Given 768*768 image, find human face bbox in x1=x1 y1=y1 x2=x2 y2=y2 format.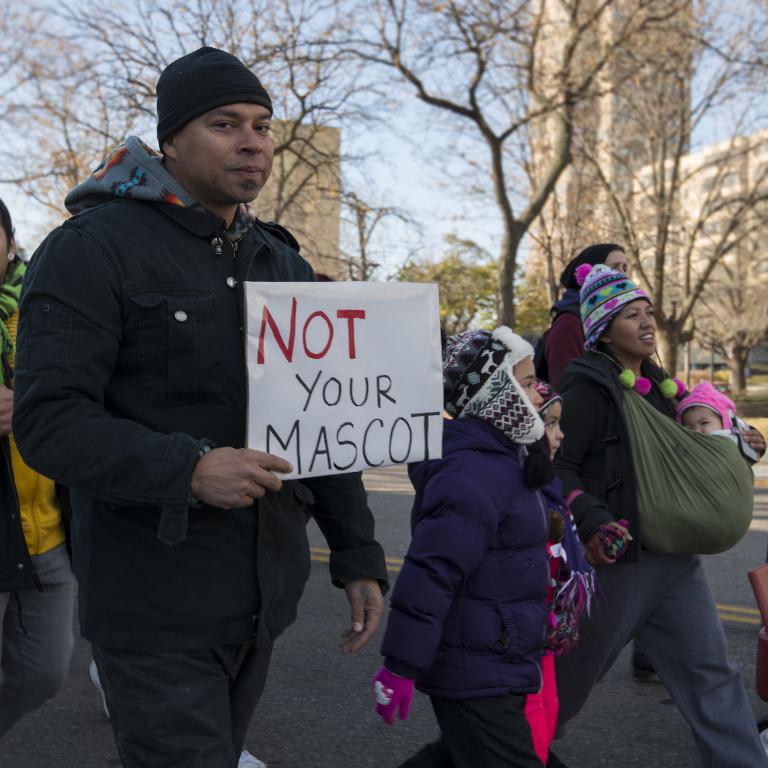
x1=610 y1=250 x2=628 y2=276.
